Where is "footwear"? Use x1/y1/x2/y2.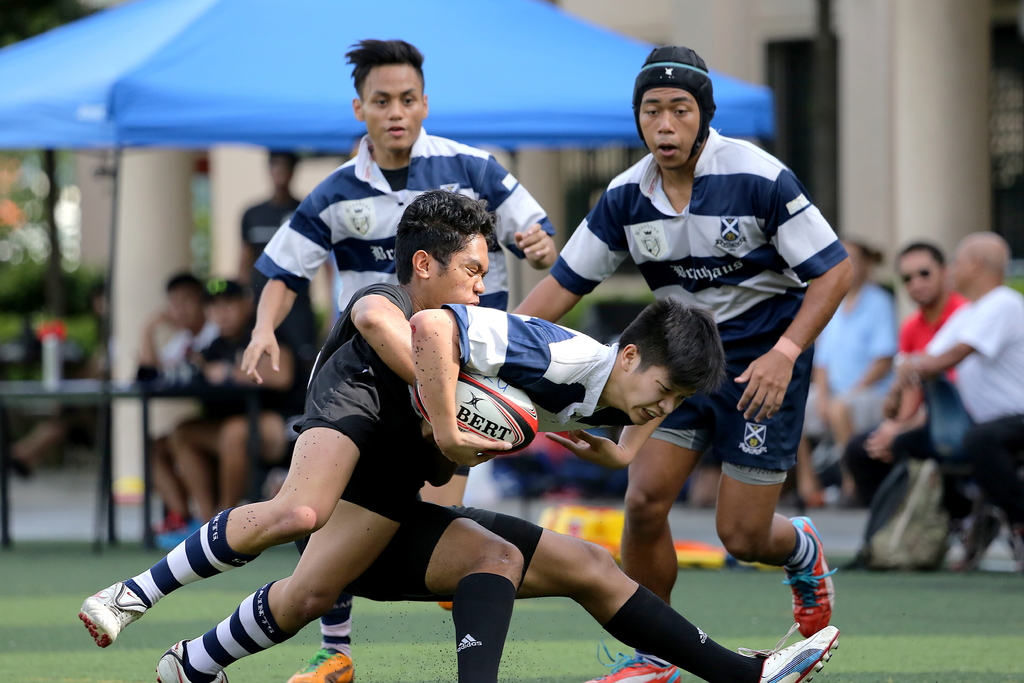
154/633/229/682.
